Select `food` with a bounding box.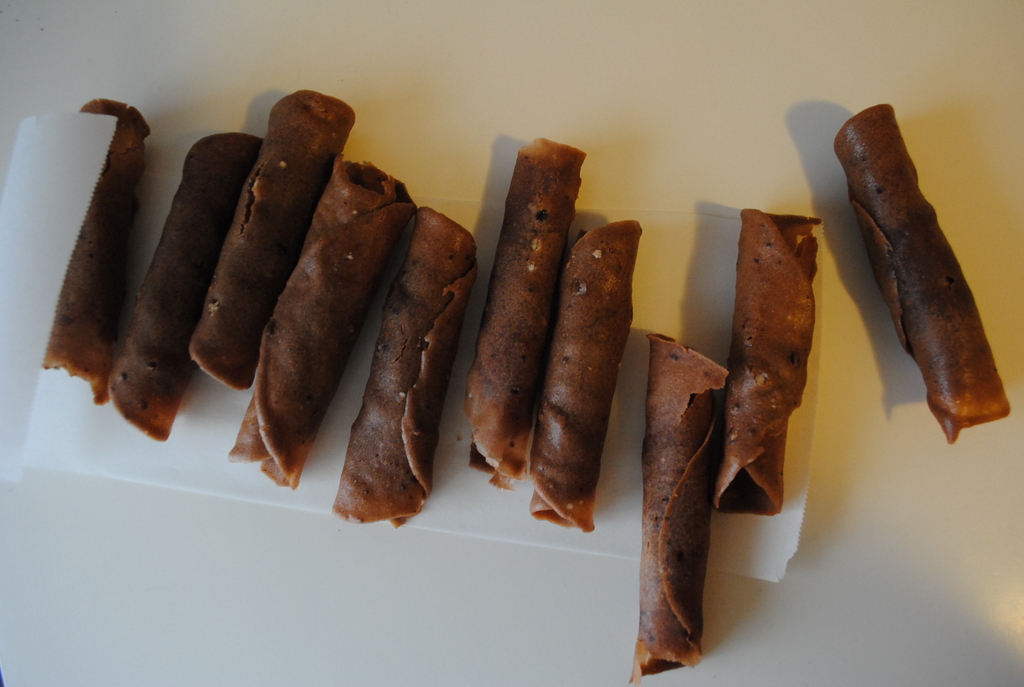
box(809, 110, 1001, 418).
